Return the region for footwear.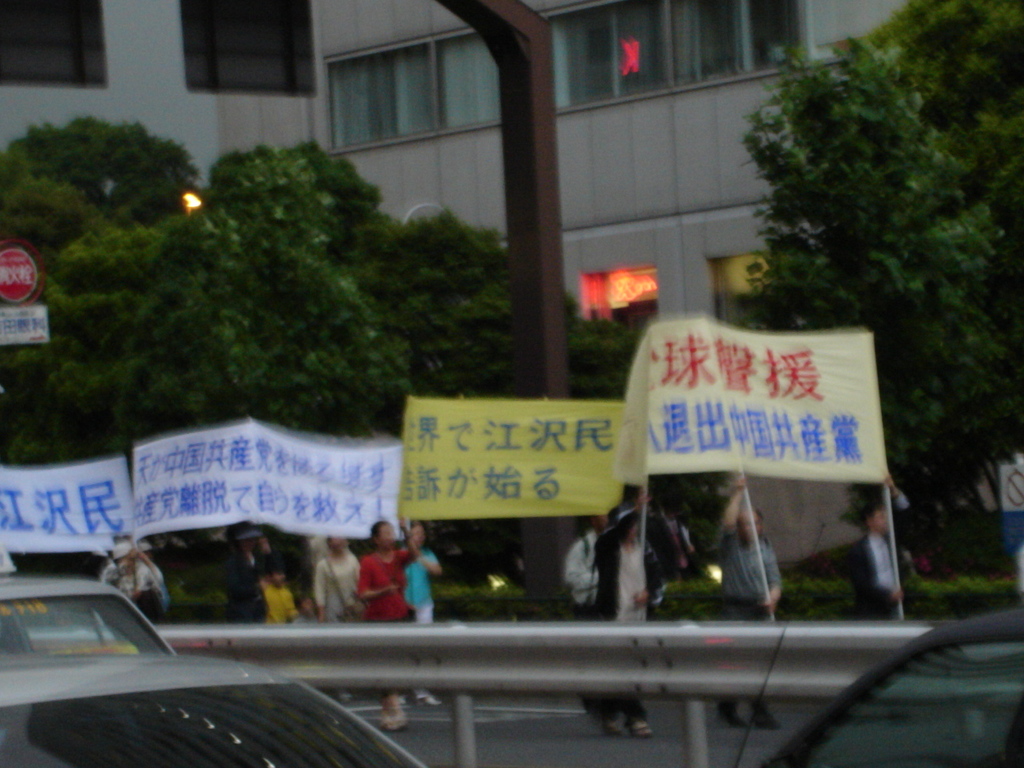
[594,719,626,733].
